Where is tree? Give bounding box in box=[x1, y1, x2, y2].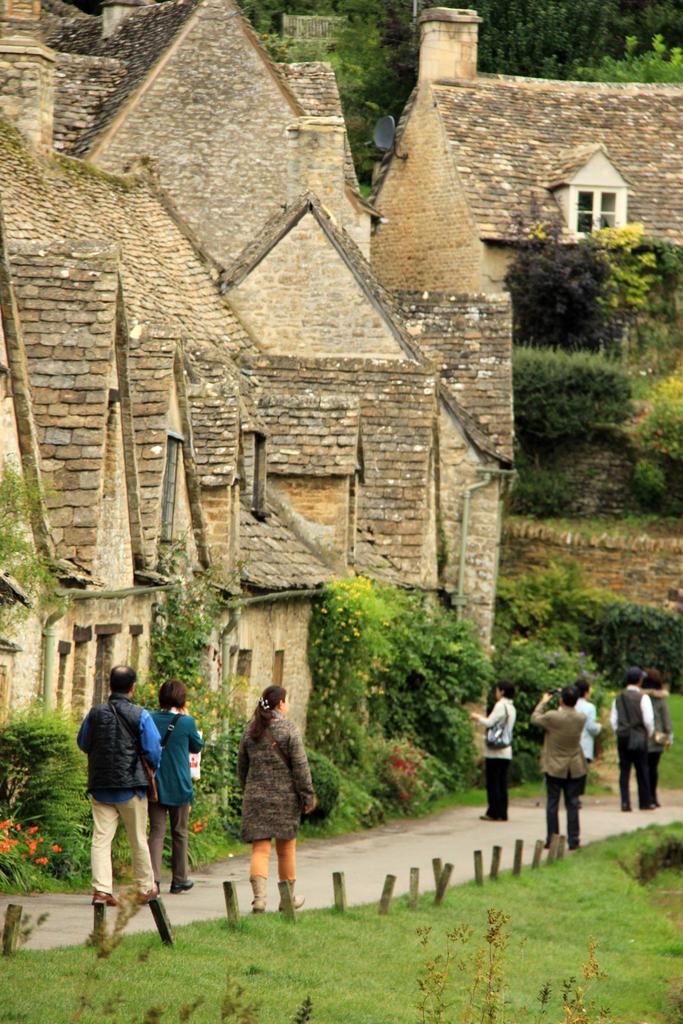
box=[502, 220, 682, 364].
